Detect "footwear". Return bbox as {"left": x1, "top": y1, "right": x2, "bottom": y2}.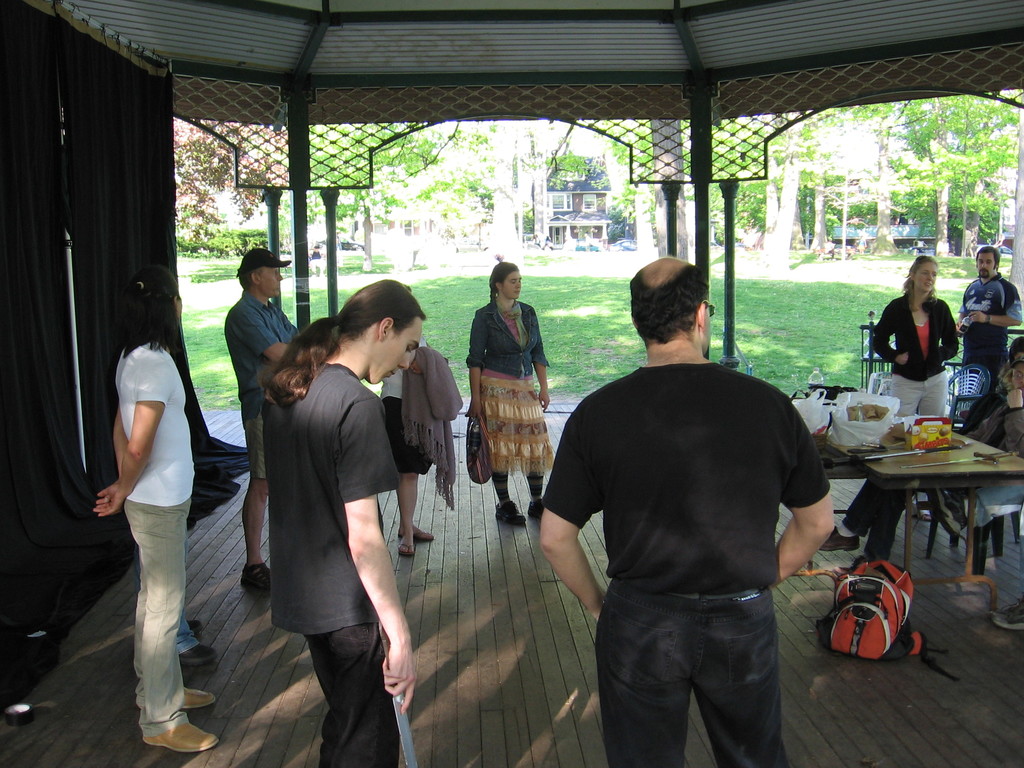
{"left": 489, "top": 500, "right": 525, "bottom": 526}.
